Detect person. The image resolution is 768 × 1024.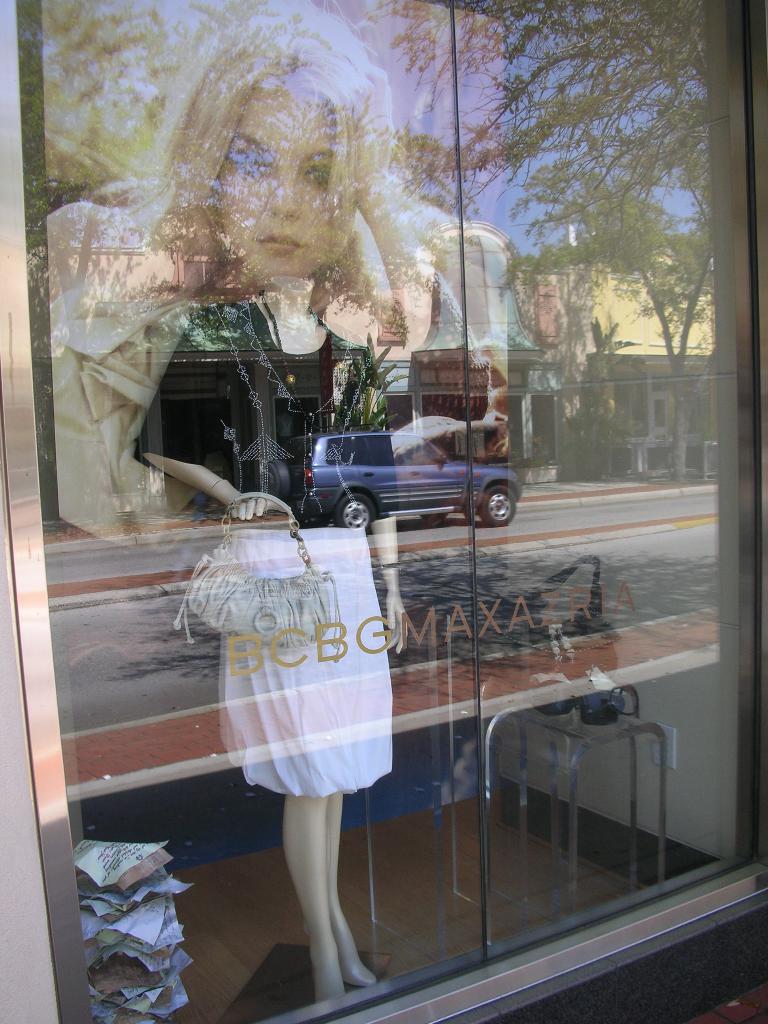
bbox=(108, 0, 481, 383).
